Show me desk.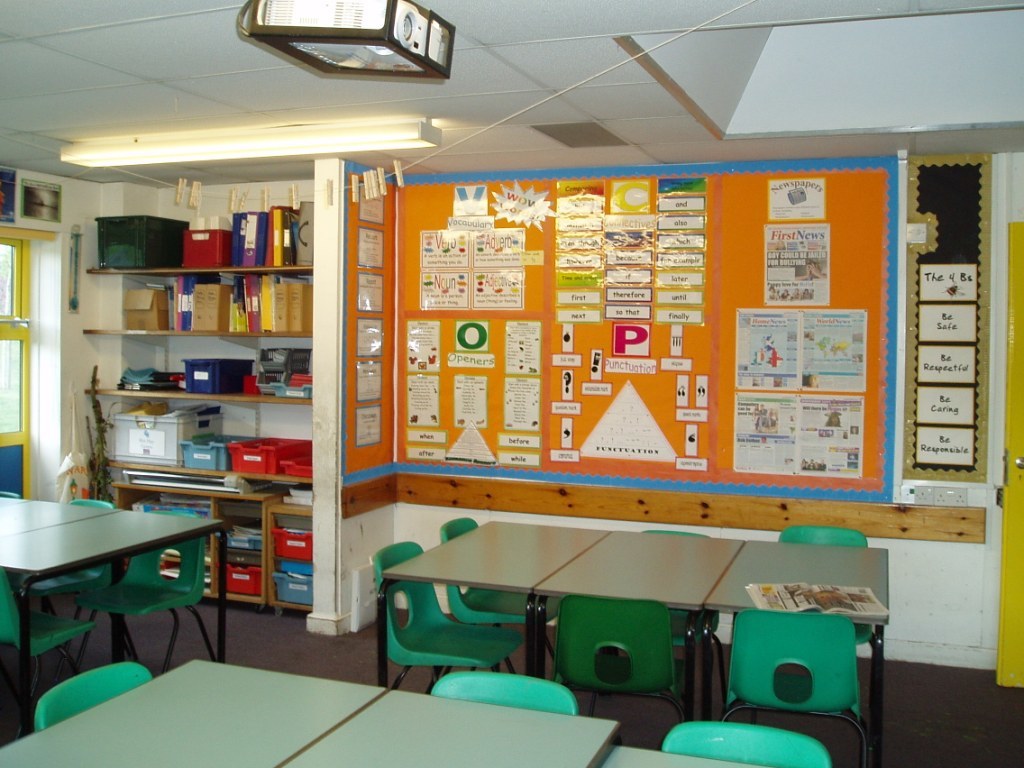
desk is here: l=0, t=658, r=389, b=767.
